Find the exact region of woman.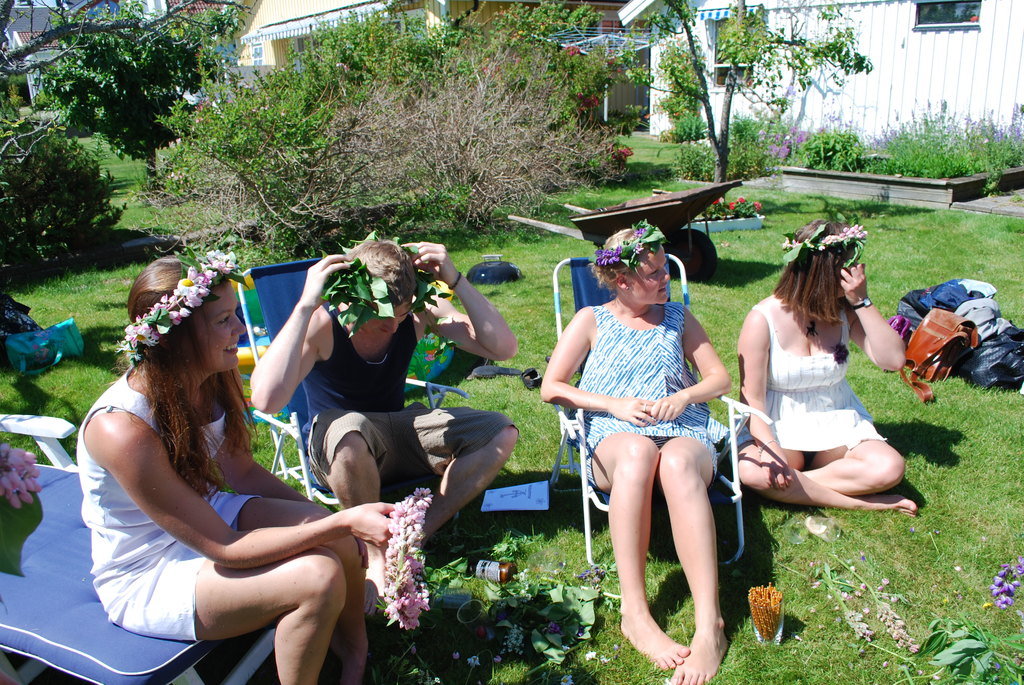
Exact region: box=[258, 219, 518, 657].
